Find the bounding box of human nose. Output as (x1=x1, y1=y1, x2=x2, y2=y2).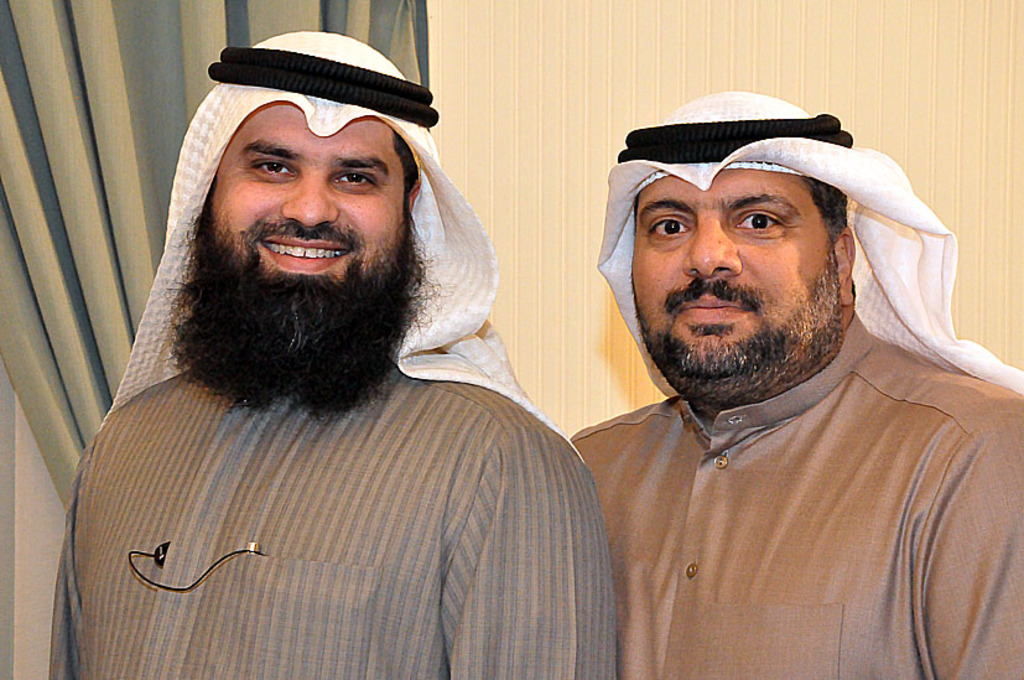
(x1=282, y1=177, x2=339, y2=229).
